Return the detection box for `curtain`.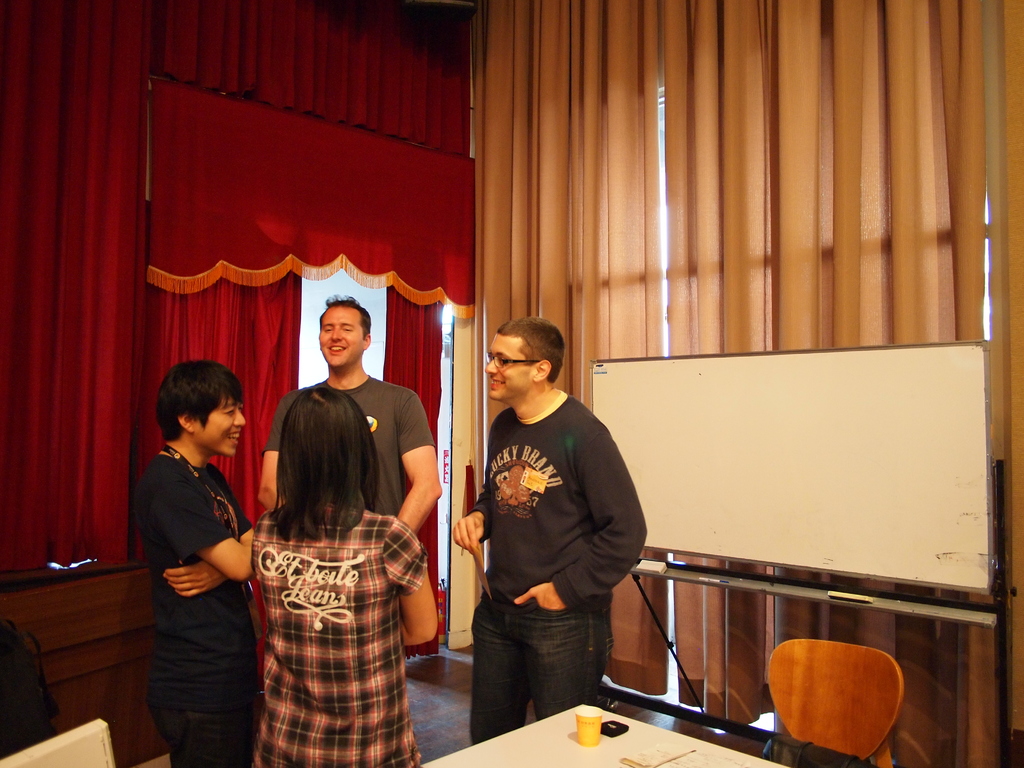
<box>360,0,977,700</box>.
